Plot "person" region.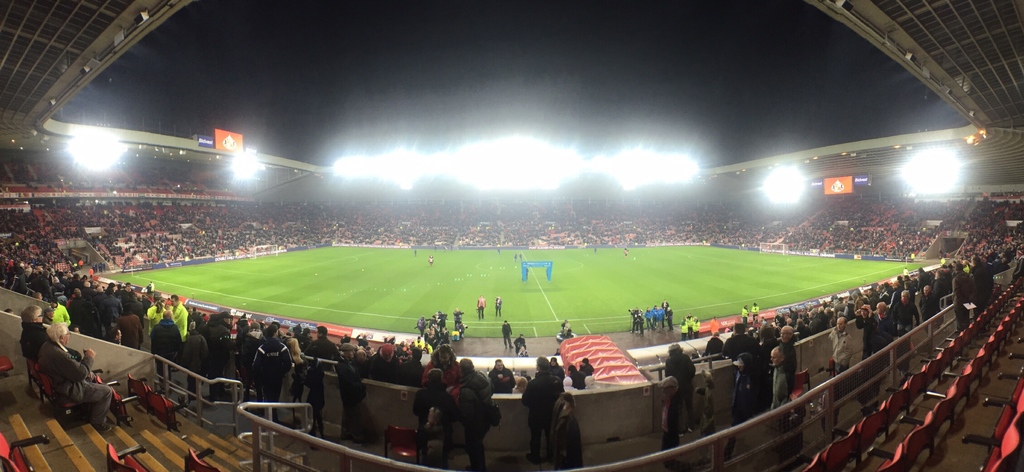
Plotted at [left=46, top=299, right=70, bottom=325].
